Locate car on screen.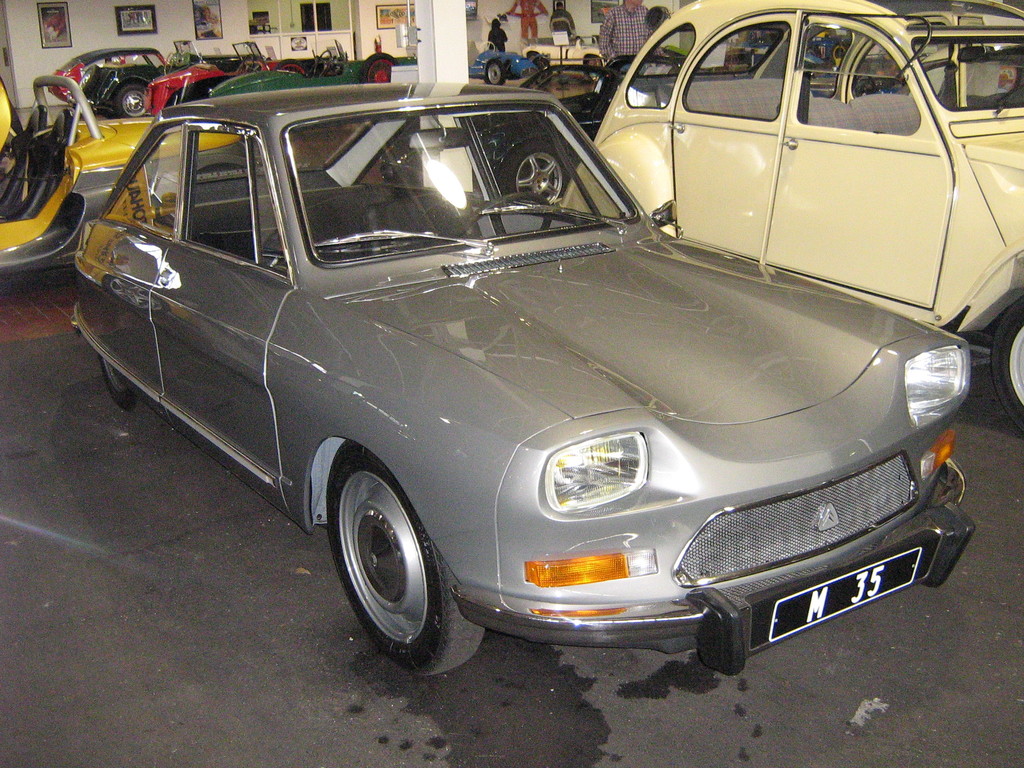
On screen at box(550, 0, 1023, 424).
